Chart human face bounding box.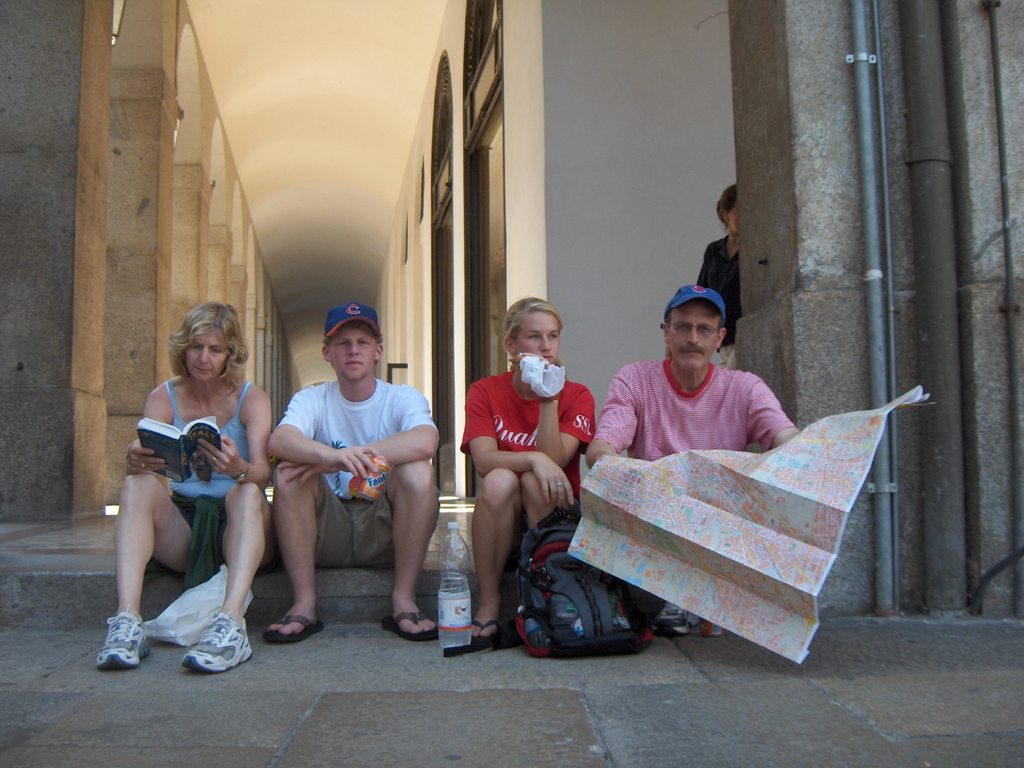
Charted: 515:310:559:366.
